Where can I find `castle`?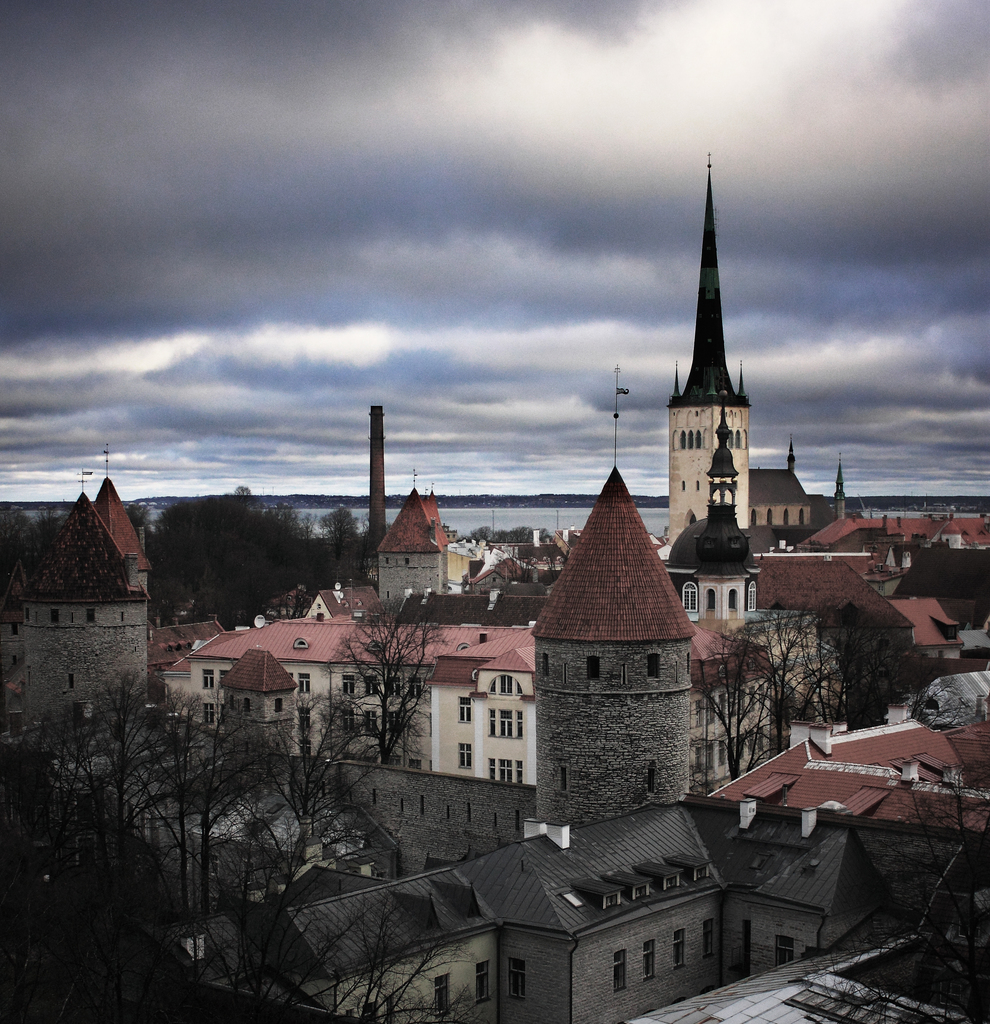
You can find it at bbox=(659, 149, 877, 578).
